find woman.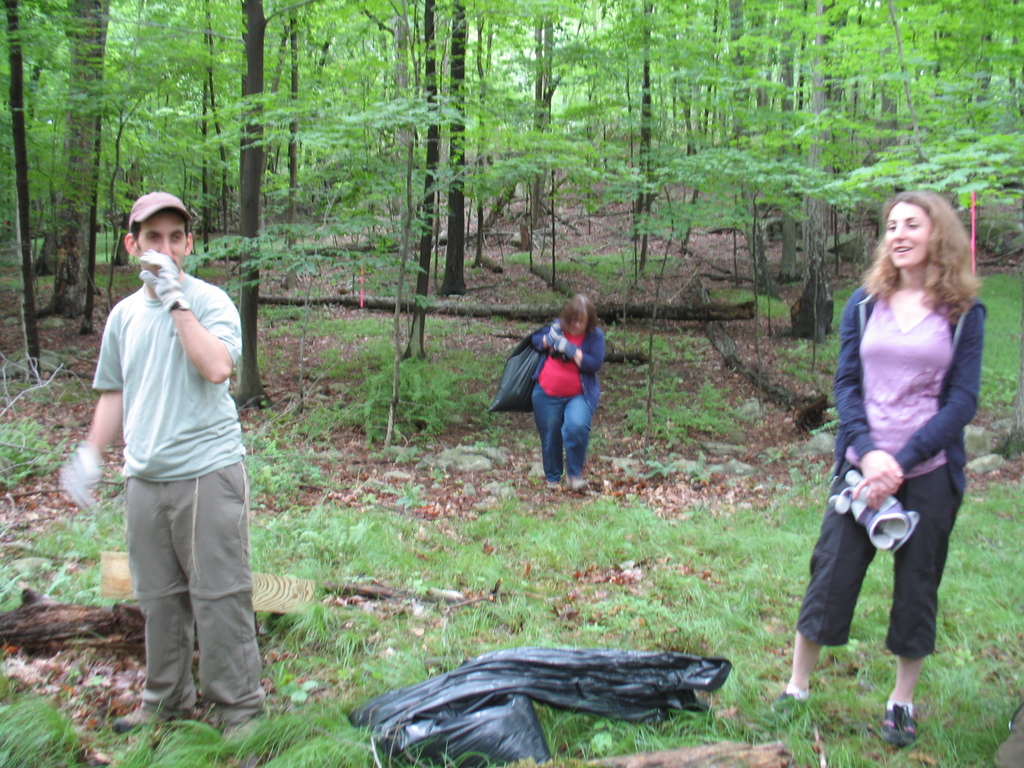
x1=762 y1=209 x2=984 y2=703.
